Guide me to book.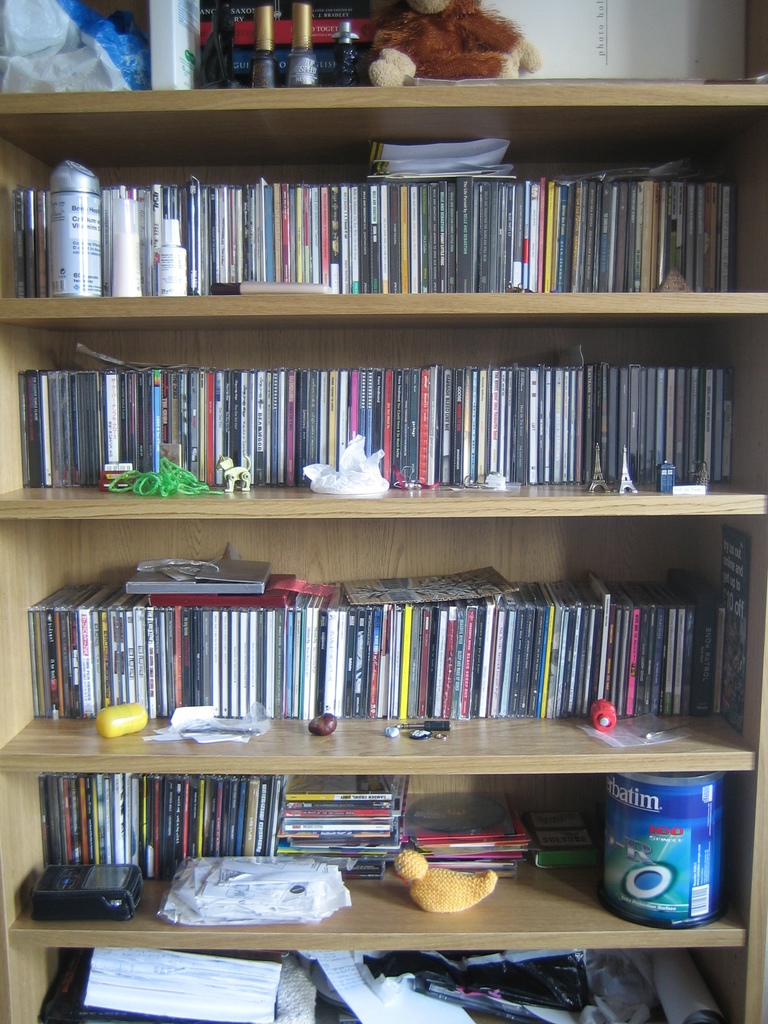
Guidance: <bbox>146, 0, 204, 86</bbox>.
